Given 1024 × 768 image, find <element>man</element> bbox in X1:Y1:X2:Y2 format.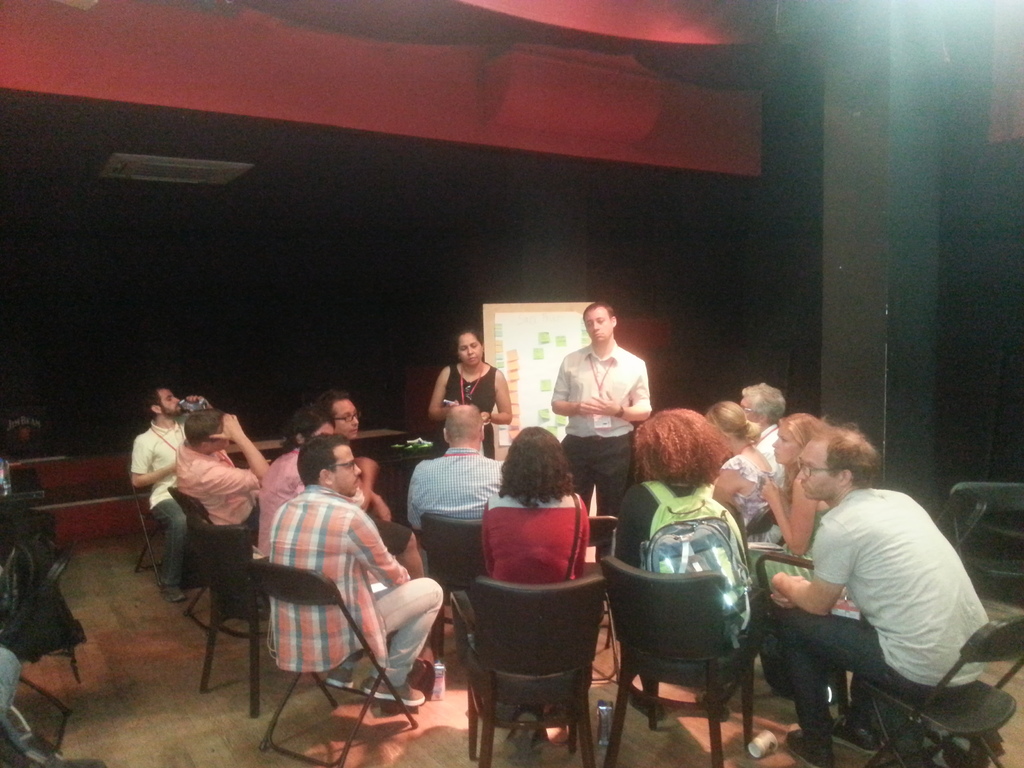
173:408:271:535.
